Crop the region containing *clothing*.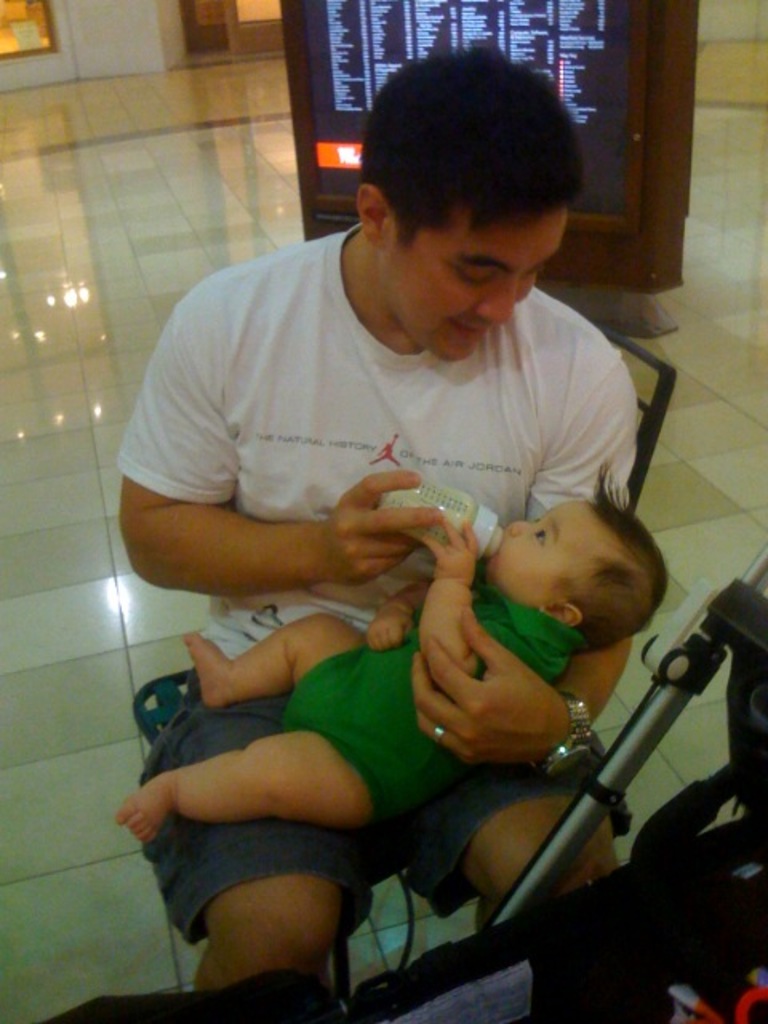
Crop region: left=120, top=112, right=682, bottom=963.
